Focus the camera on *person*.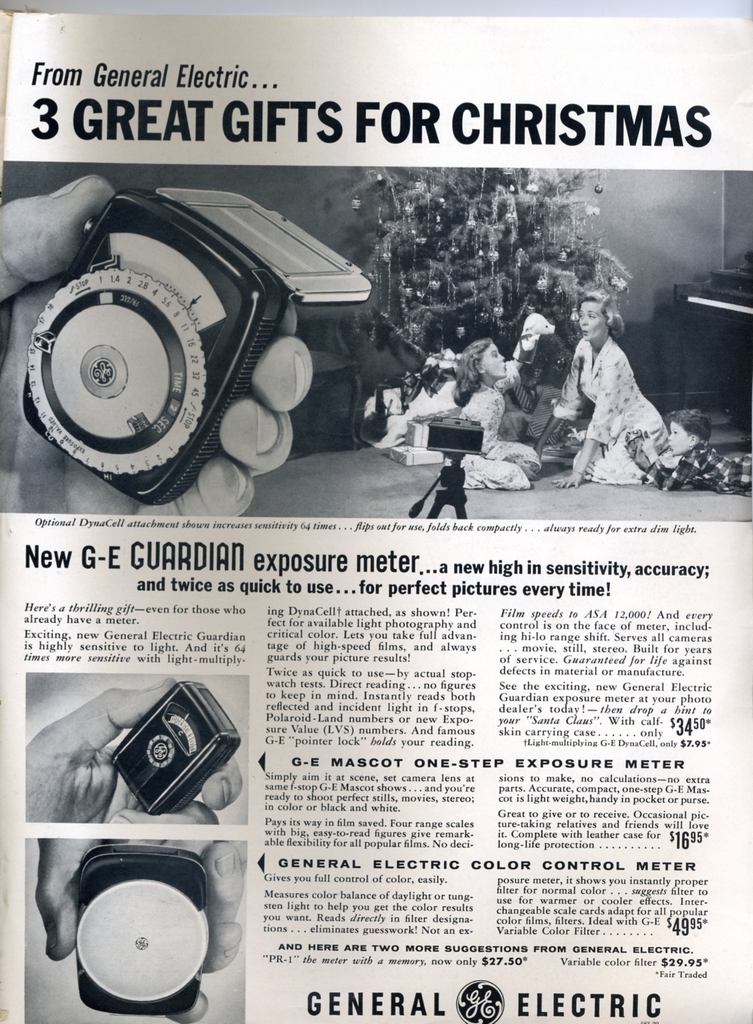
Focus region: select_region(566, 270, 671, 491).
